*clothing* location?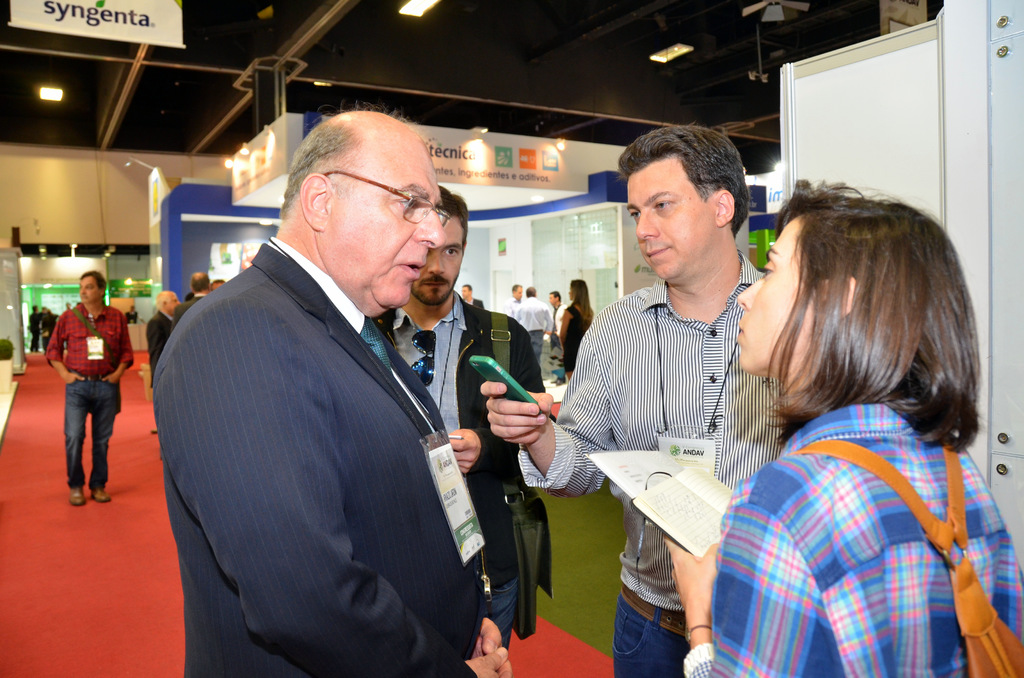
x1=518 y1=296 x2=549 y2=367
